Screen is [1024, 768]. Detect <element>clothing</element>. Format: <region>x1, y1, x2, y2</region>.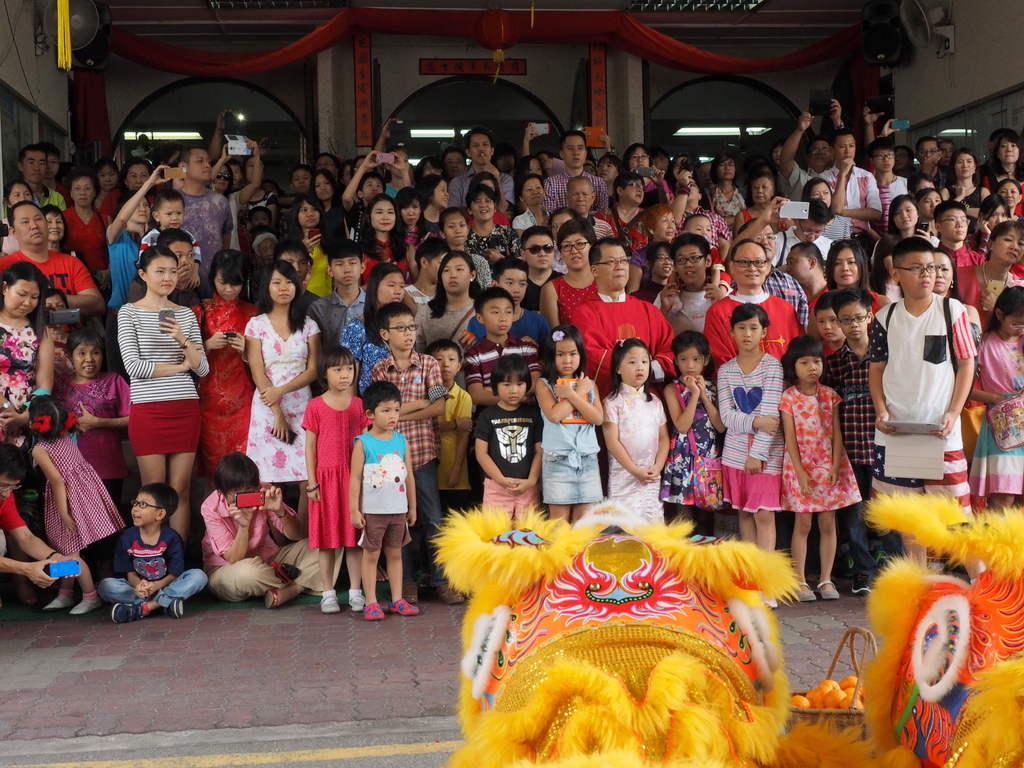
<region>780, 226, 834, 267</region>.
